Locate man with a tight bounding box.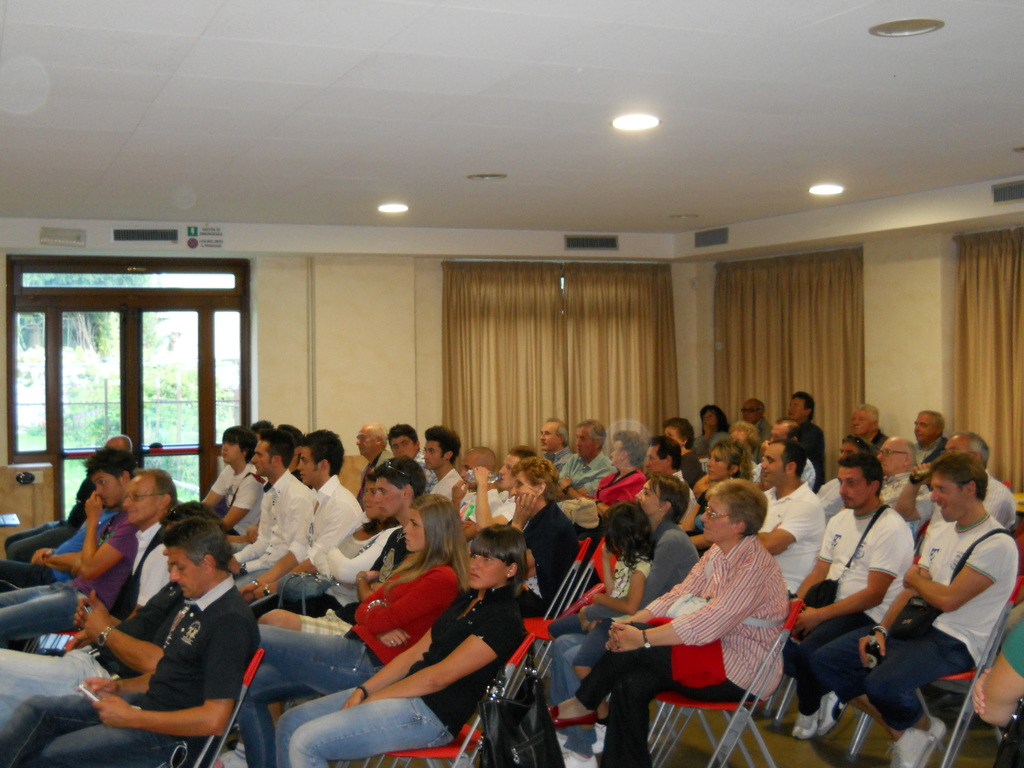
box(774, 385, 828, 474).
